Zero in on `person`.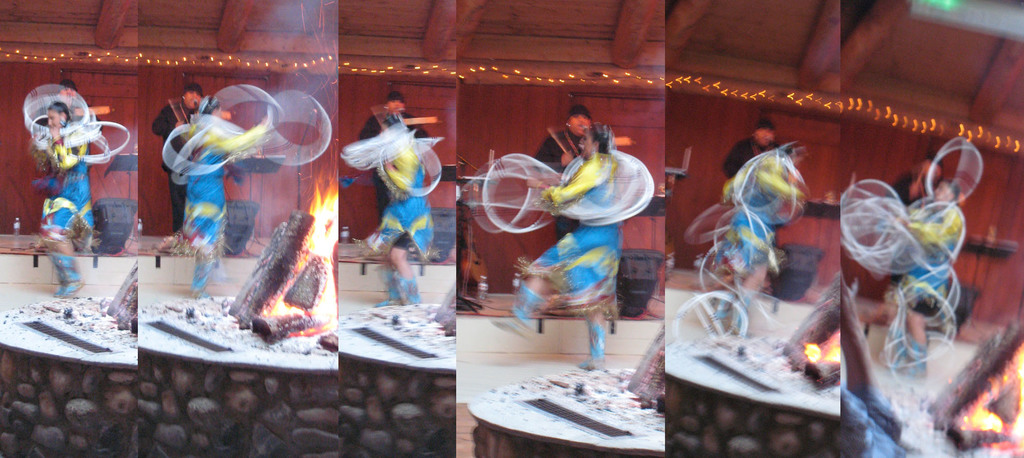
Zeroed in: {"x1": 37, "y1": 78, "x2": 98, "y2": 123}.
